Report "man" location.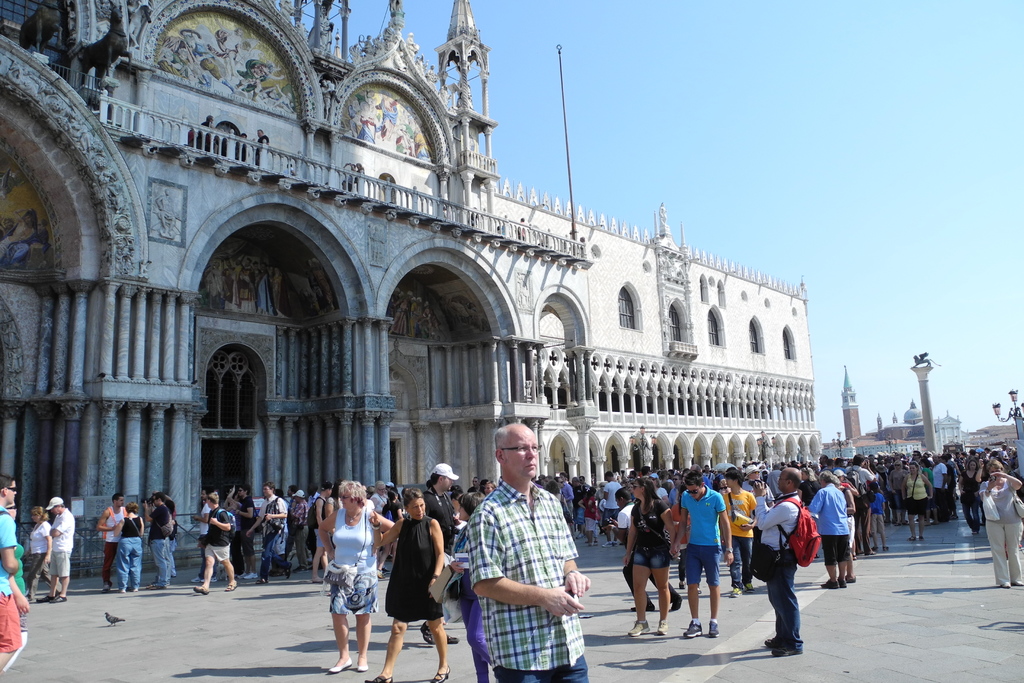
Report: select_region(601, 468, 622, 544).
